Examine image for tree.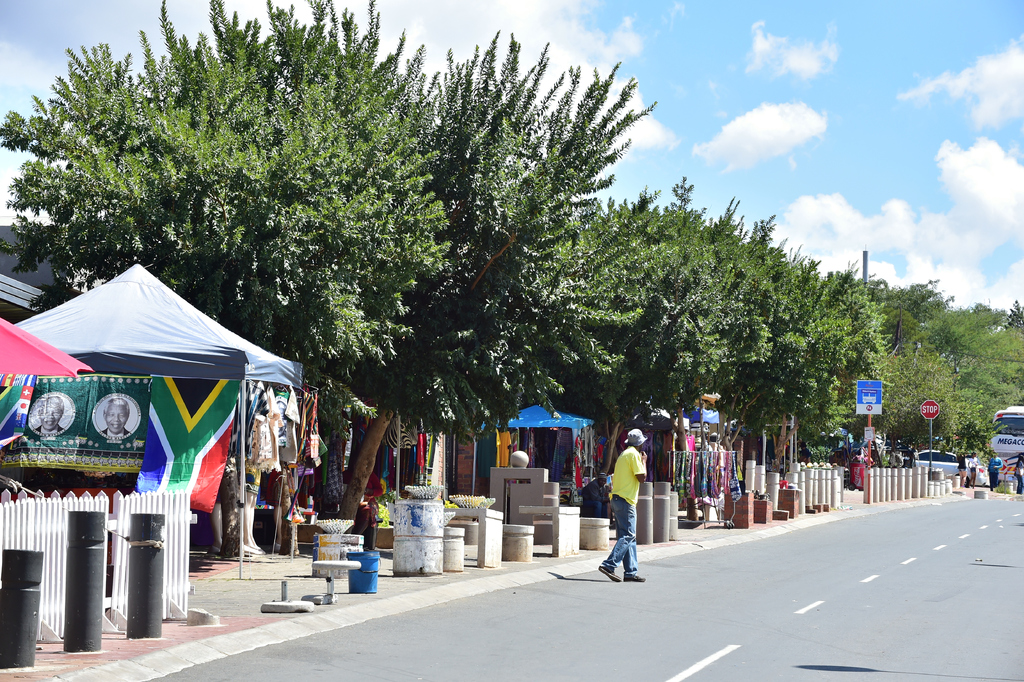
Examination result: 693, 187, 759, 486.
